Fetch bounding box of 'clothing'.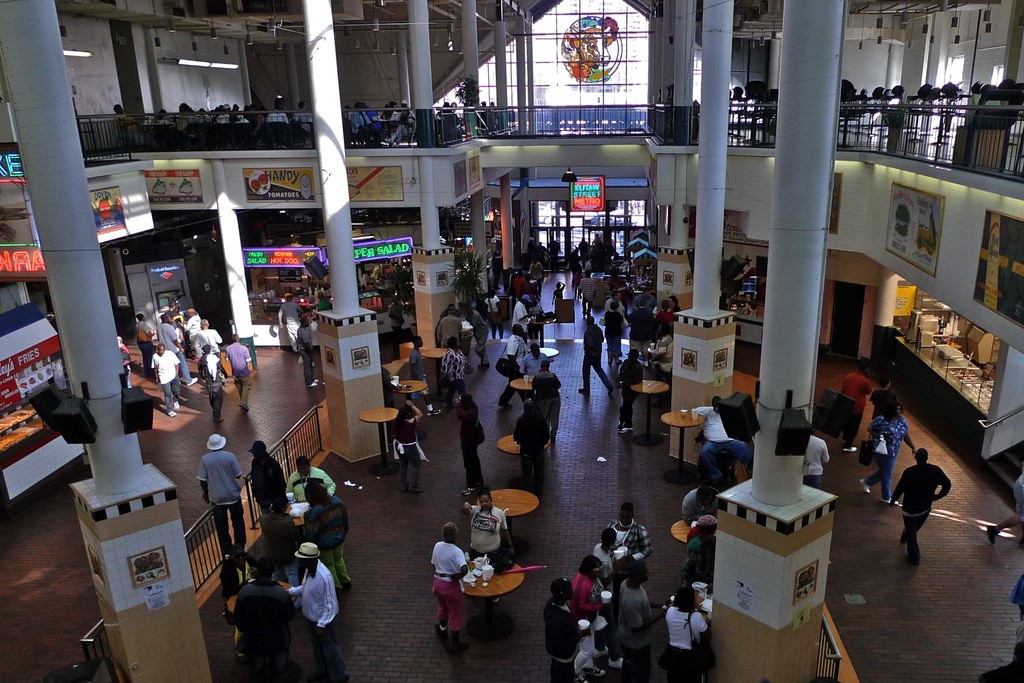
Bbox: <bbox>310, 490, 350, 586</bbox>.
